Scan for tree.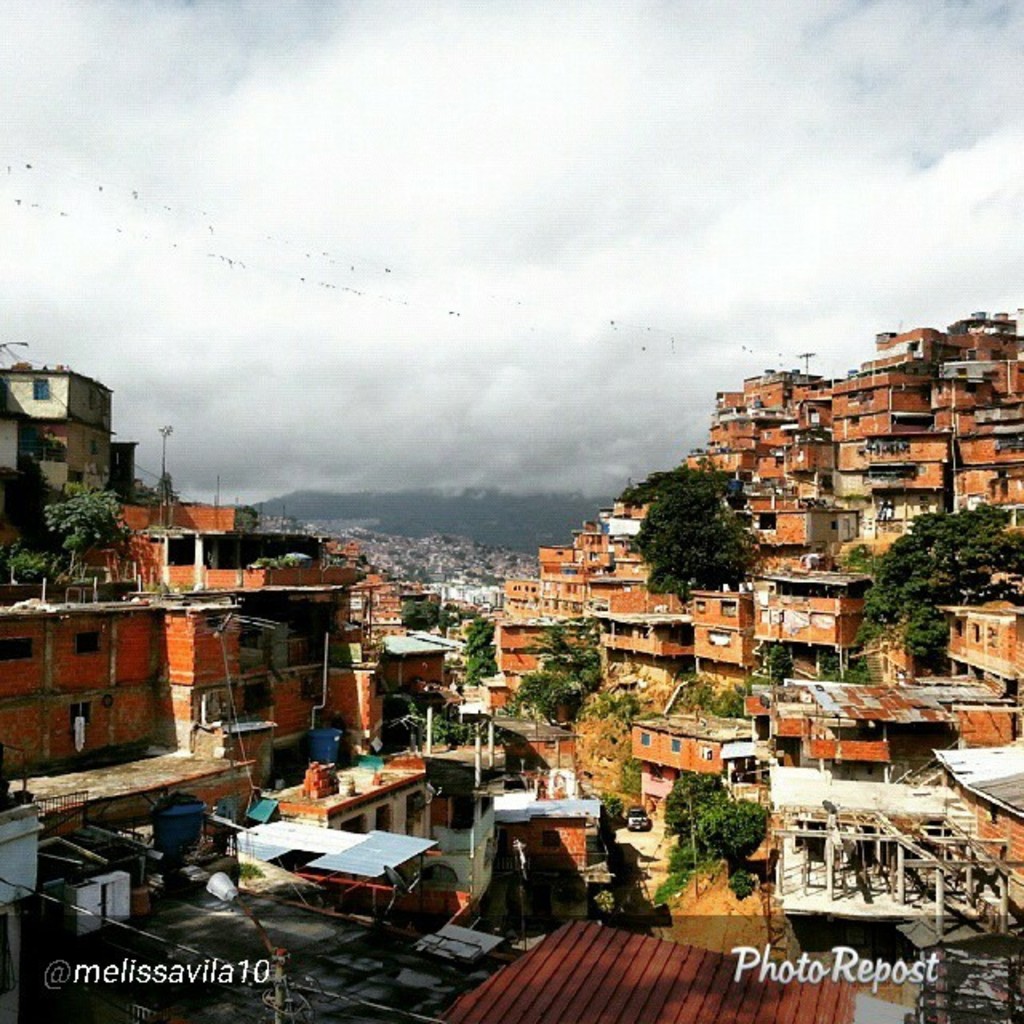
Scan result: left=627, top=477, right=768, bottom=610.
